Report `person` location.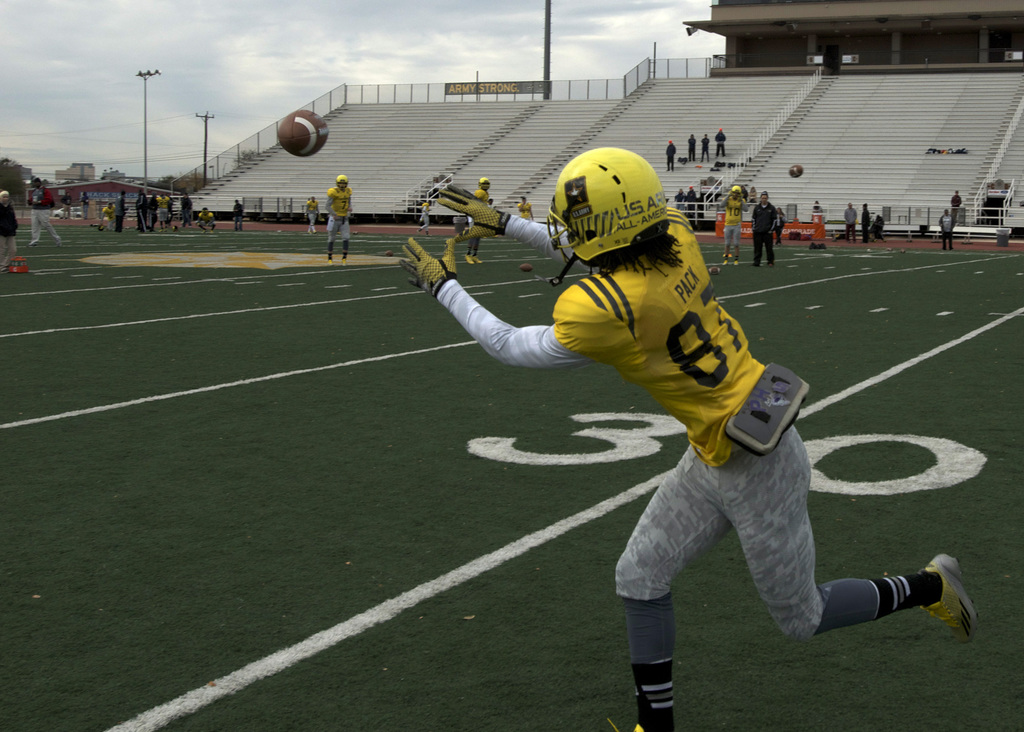
Report: (left=323, top=168, right=352, bottom=266).
